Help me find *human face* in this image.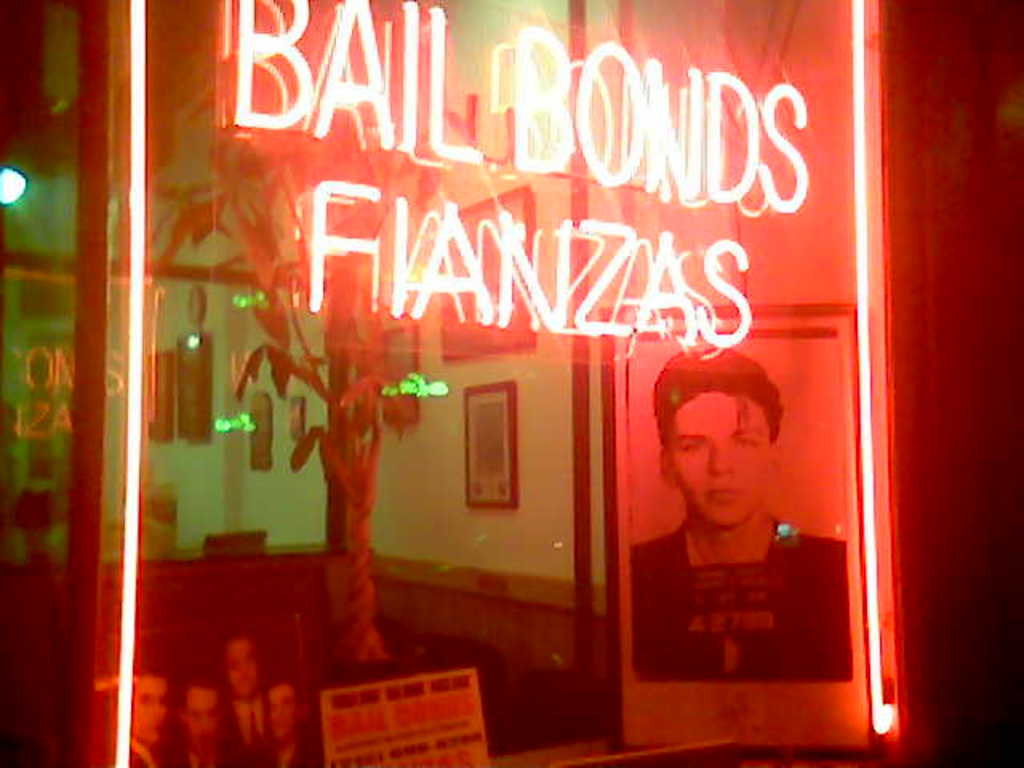
Found it: l=133, t=675, r=170, b=744.
